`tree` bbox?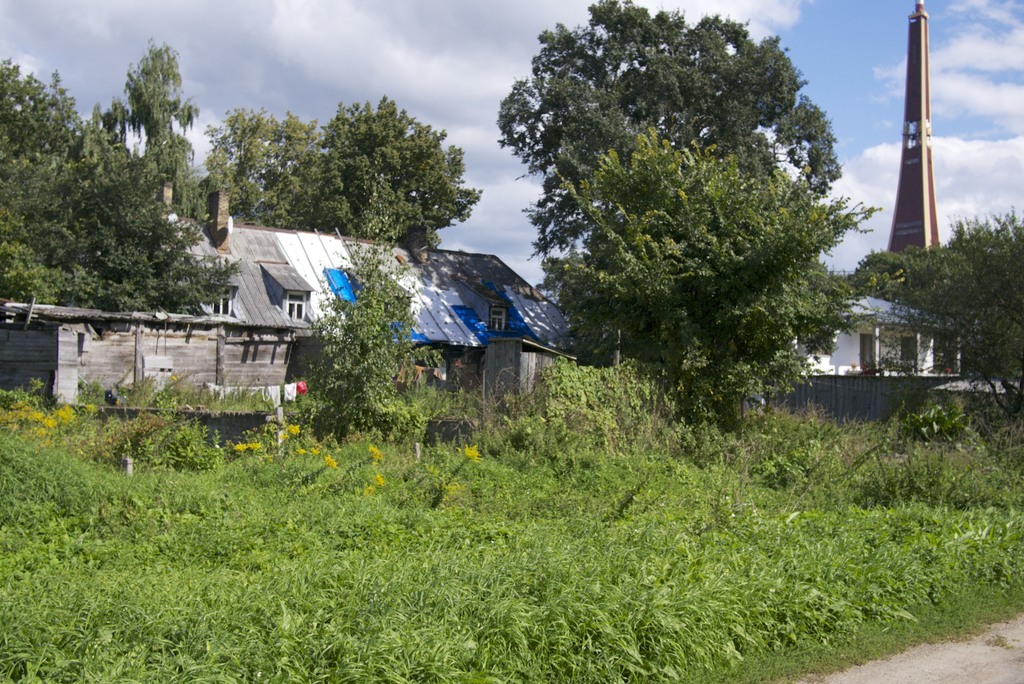
<region>190, 99, 341, 229</region>
